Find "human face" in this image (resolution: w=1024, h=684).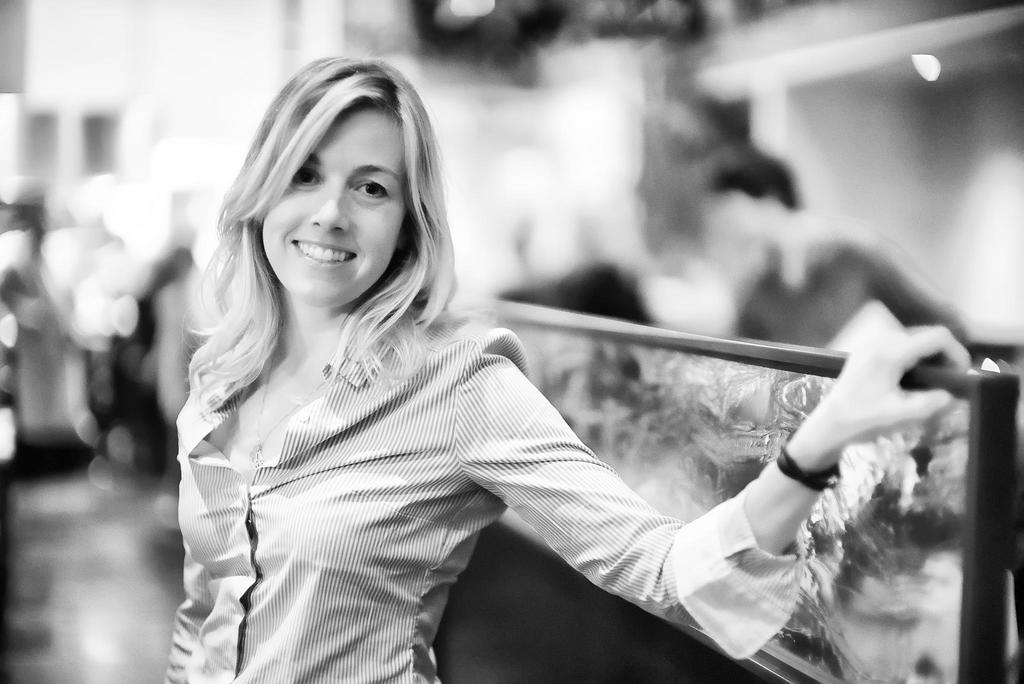
bbox=[261, 109, 412, 311].
